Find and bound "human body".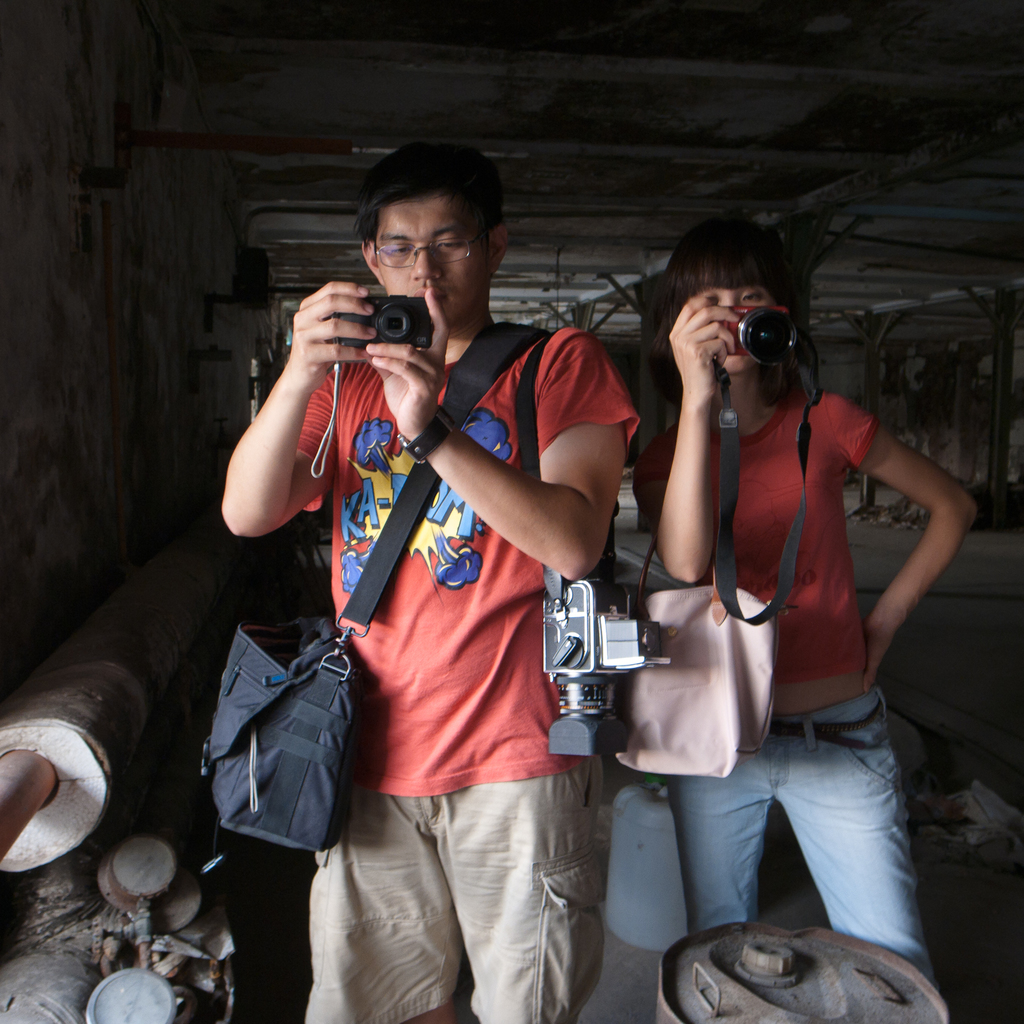
Bound: left=601, top=232, right=958, bottom=989.
